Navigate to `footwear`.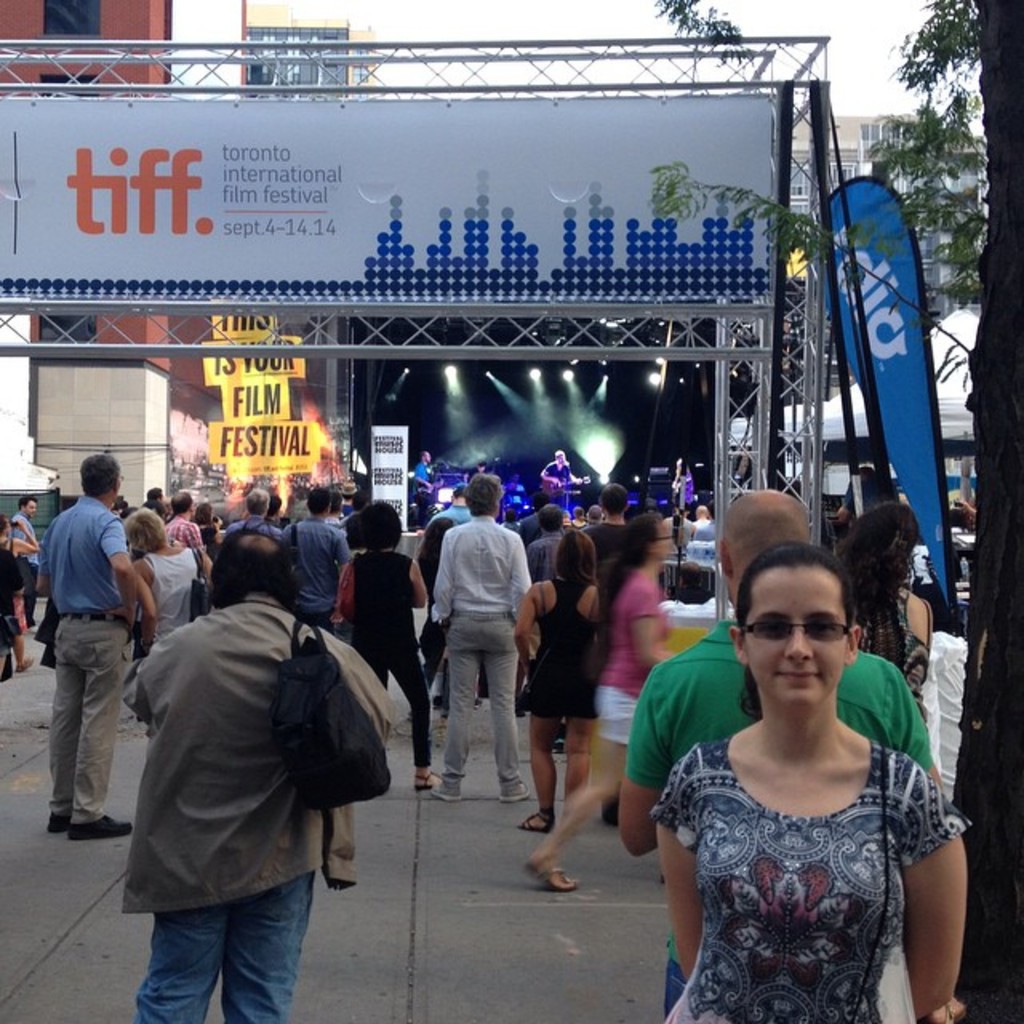
Navigation target: locate(66, 811, 134, 843).
